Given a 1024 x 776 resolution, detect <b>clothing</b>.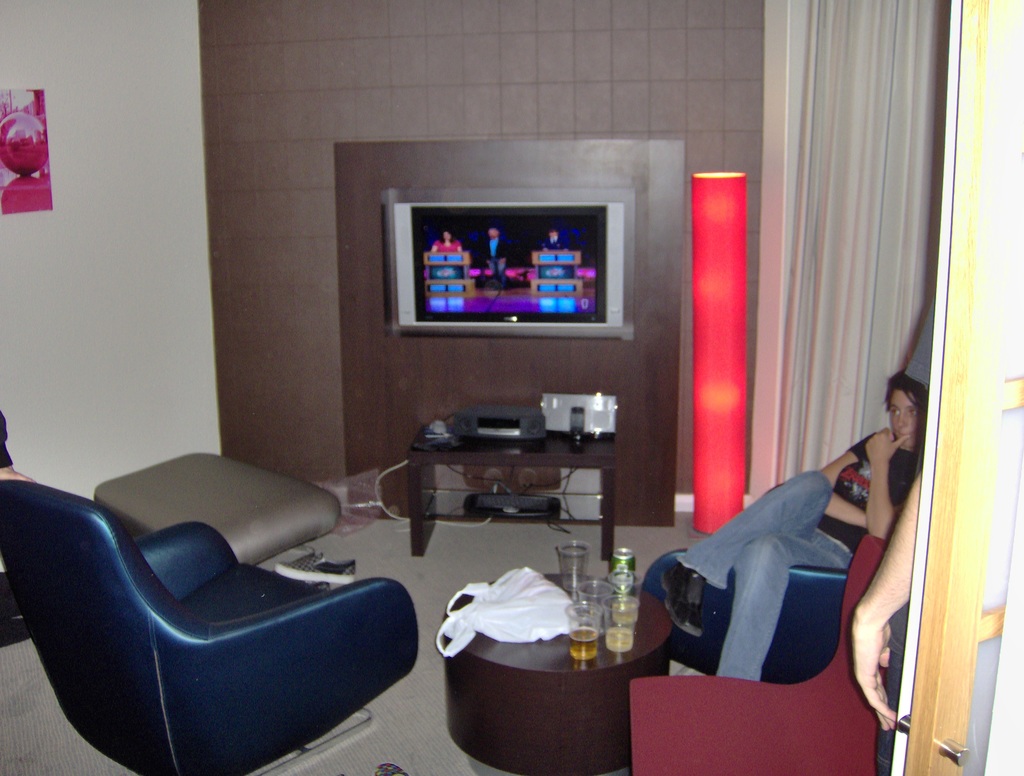
x1=907, y1=290, x2=938, y2=387.
